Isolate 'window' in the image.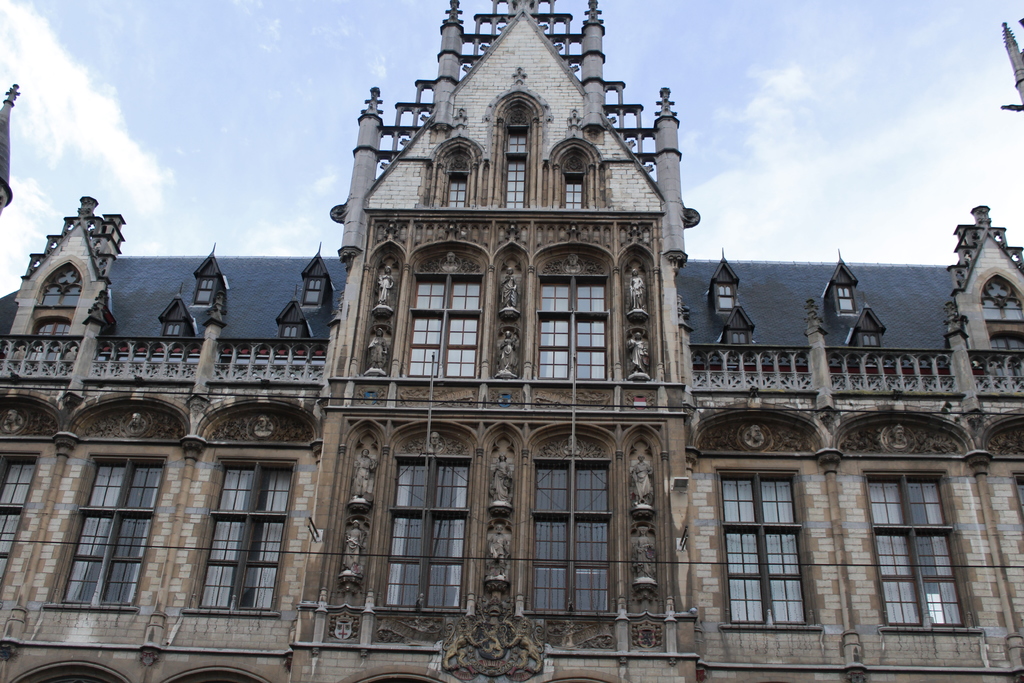
Isolated region: 737,440,825,639.
